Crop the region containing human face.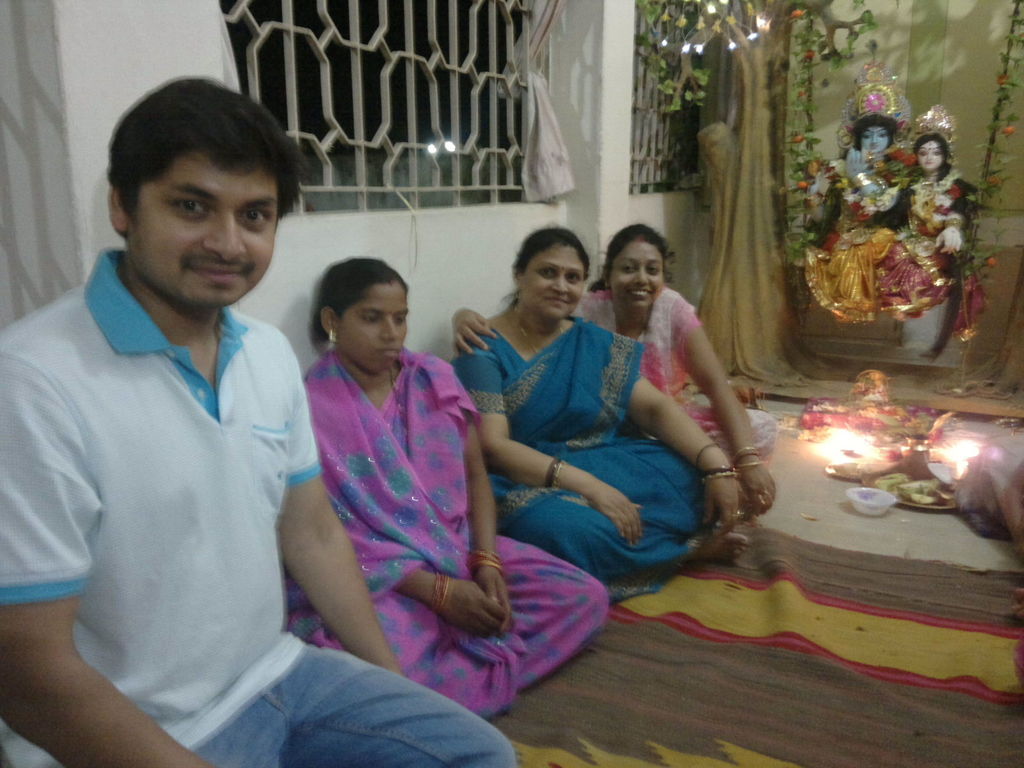
Crop region: BBox(611, 246, 665, 307).
